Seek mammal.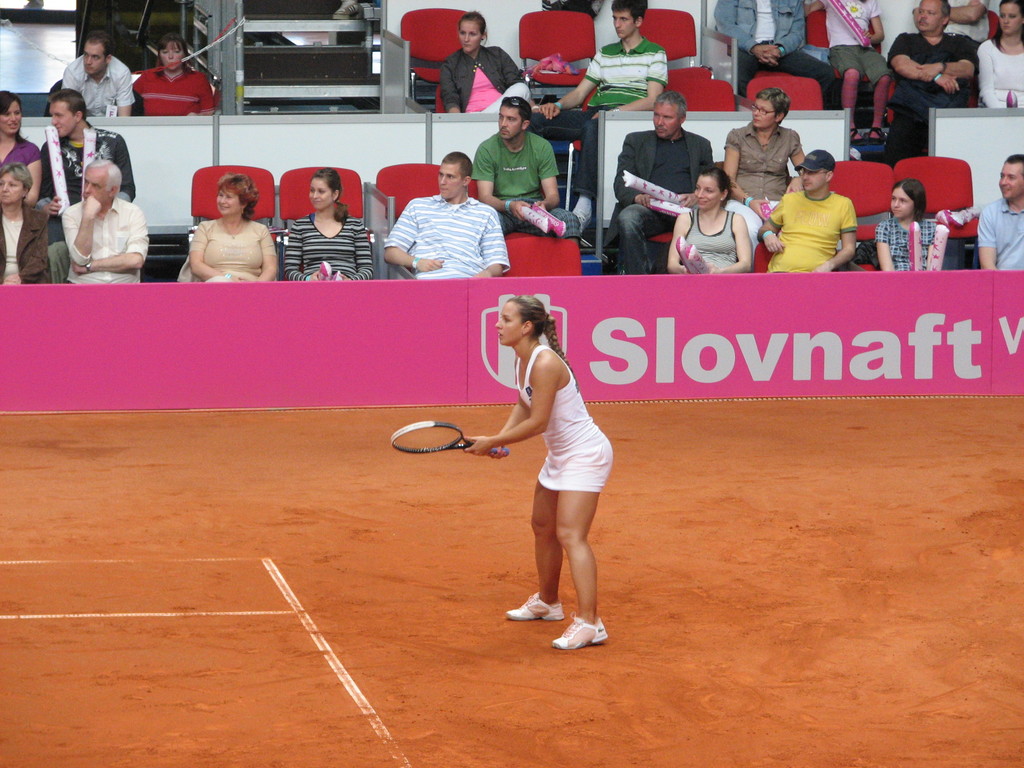
381:145:510:278.
